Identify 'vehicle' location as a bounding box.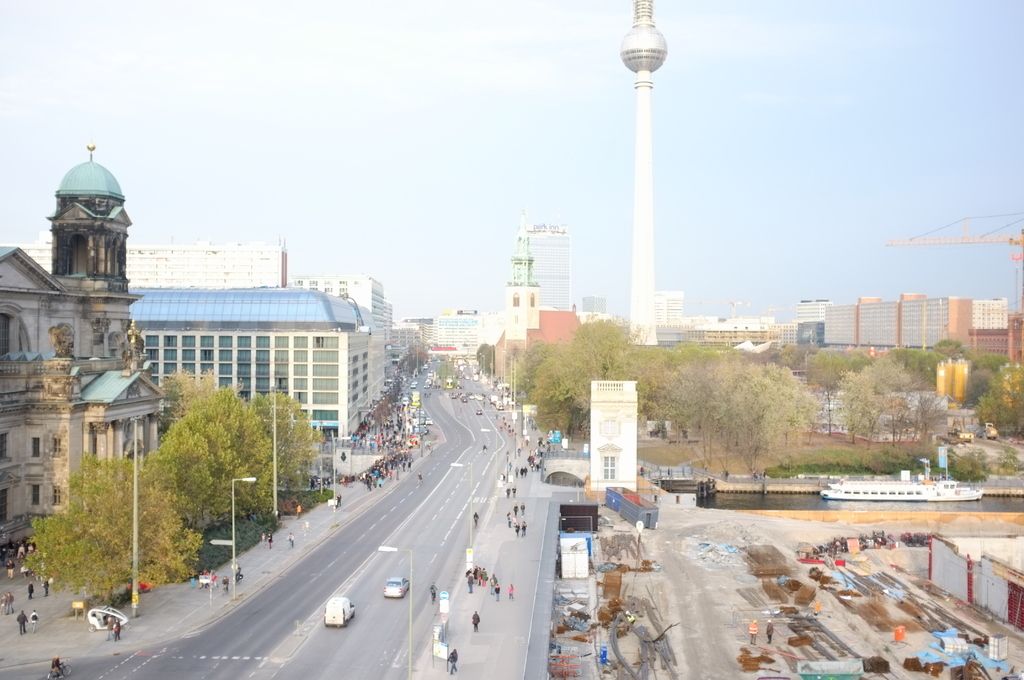
(948, 426, 975, 446).
